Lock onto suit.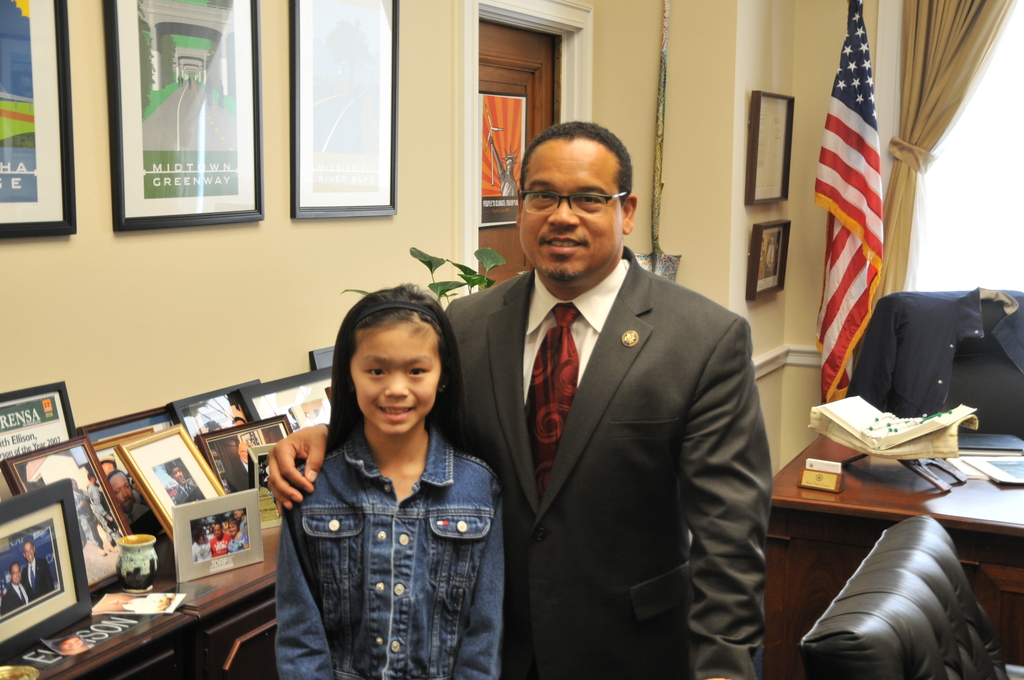
Locked: l=176, t=487, r=205, b=504.
